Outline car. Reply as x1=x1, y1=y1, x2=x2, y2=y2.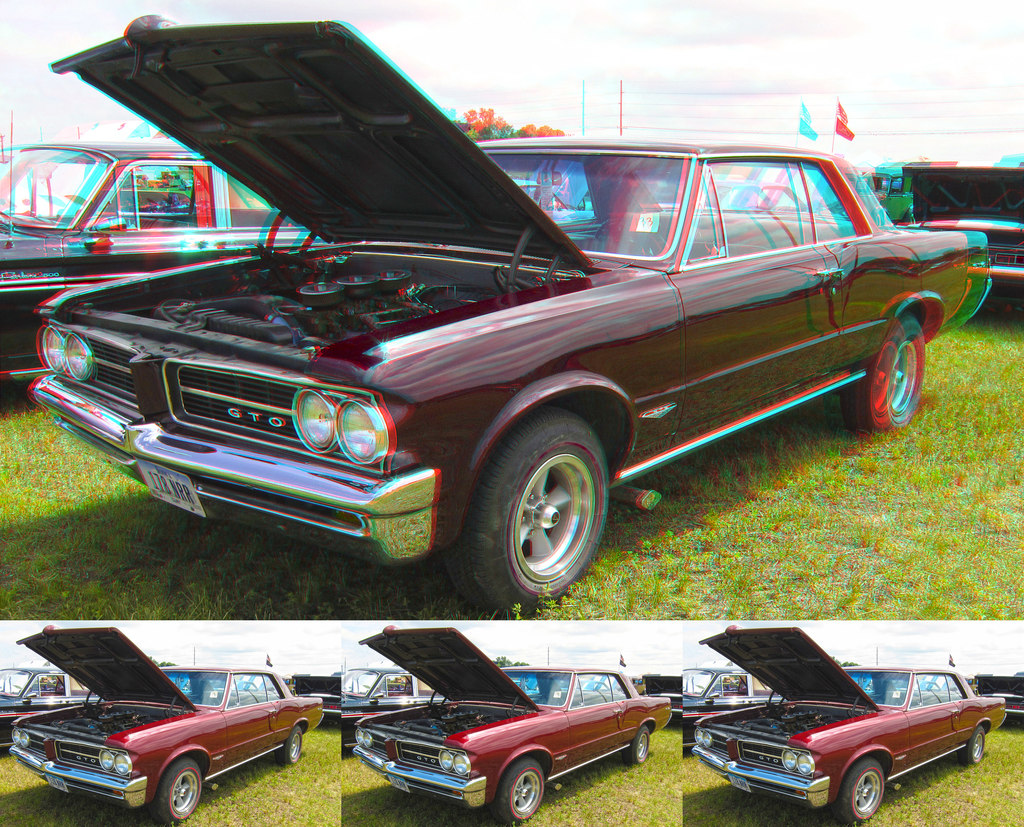
x1=0, y1=139, x2=321, y2=400.
